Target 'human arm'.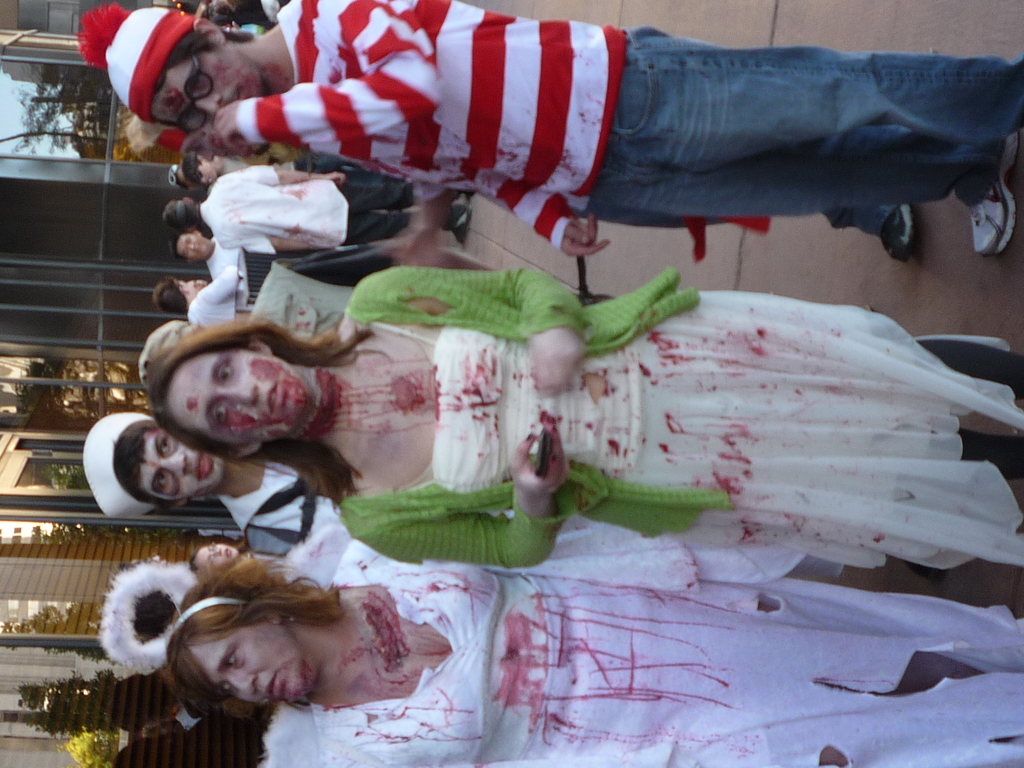
Target region: (345,260,589,394).
